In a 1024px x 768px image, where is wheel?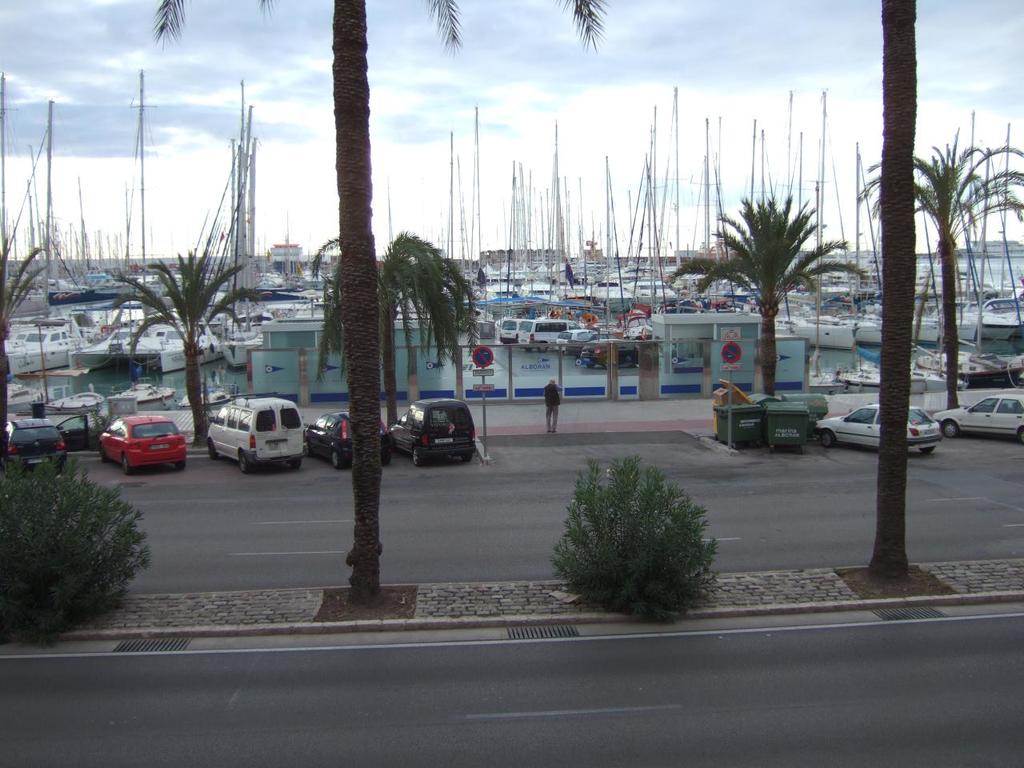
bbox=(918, 446, 936, 458).
